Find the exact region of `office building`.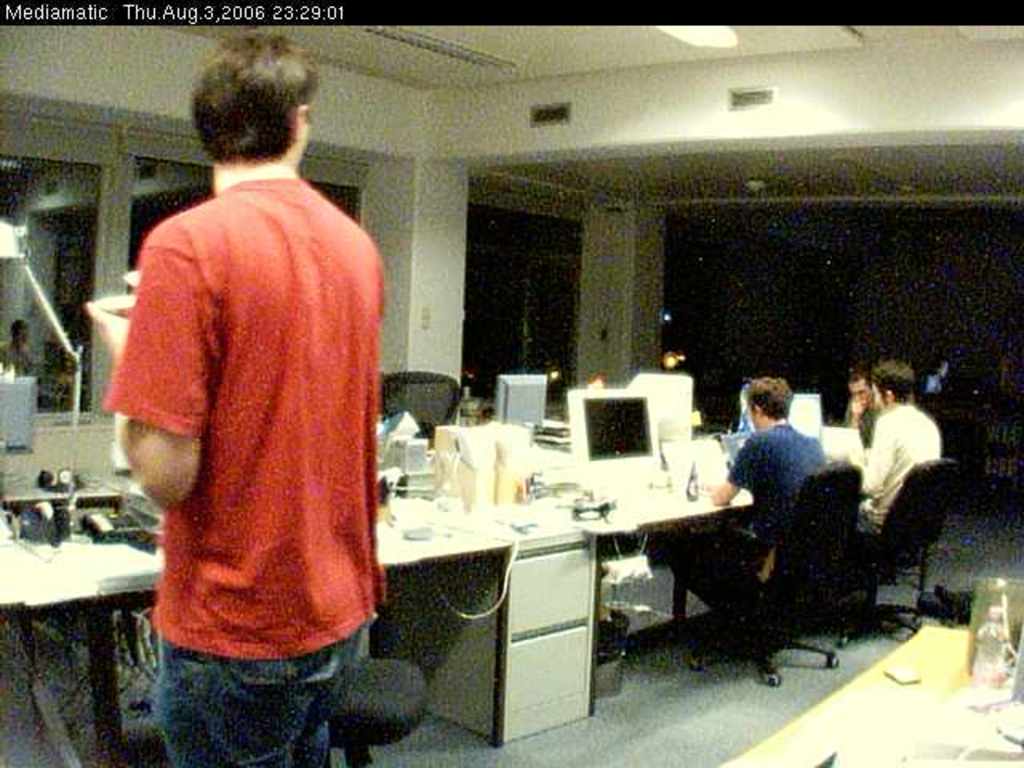
Exact region: 42/11/1016/750.
